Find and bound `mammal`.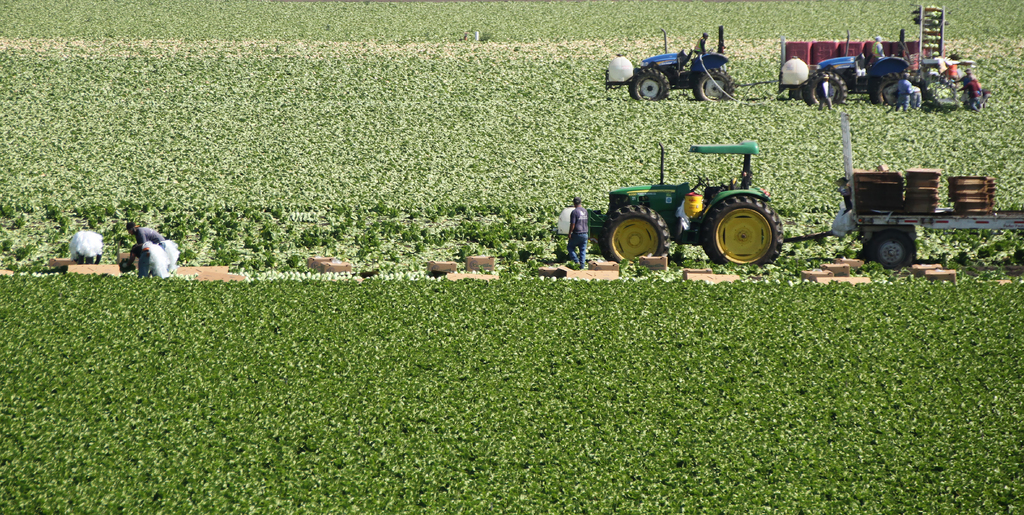
Bound: bbox=[127, 240, 157, 279].
